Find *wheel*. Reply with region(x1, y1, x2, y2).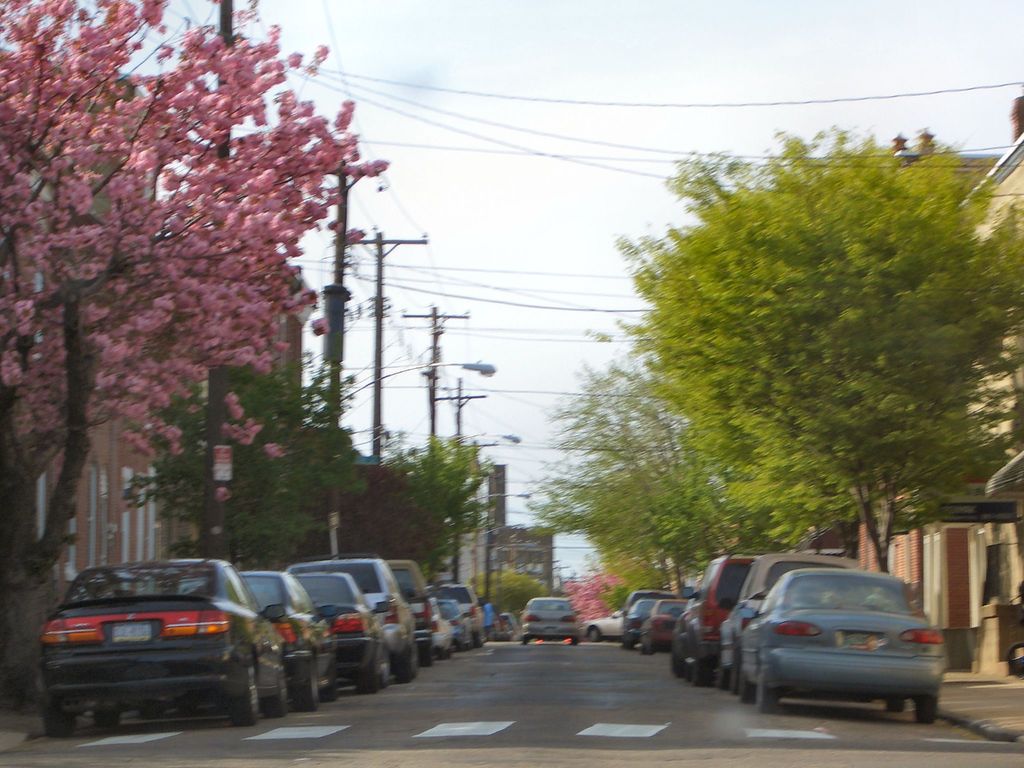
region(588, 630, 601, 641).
